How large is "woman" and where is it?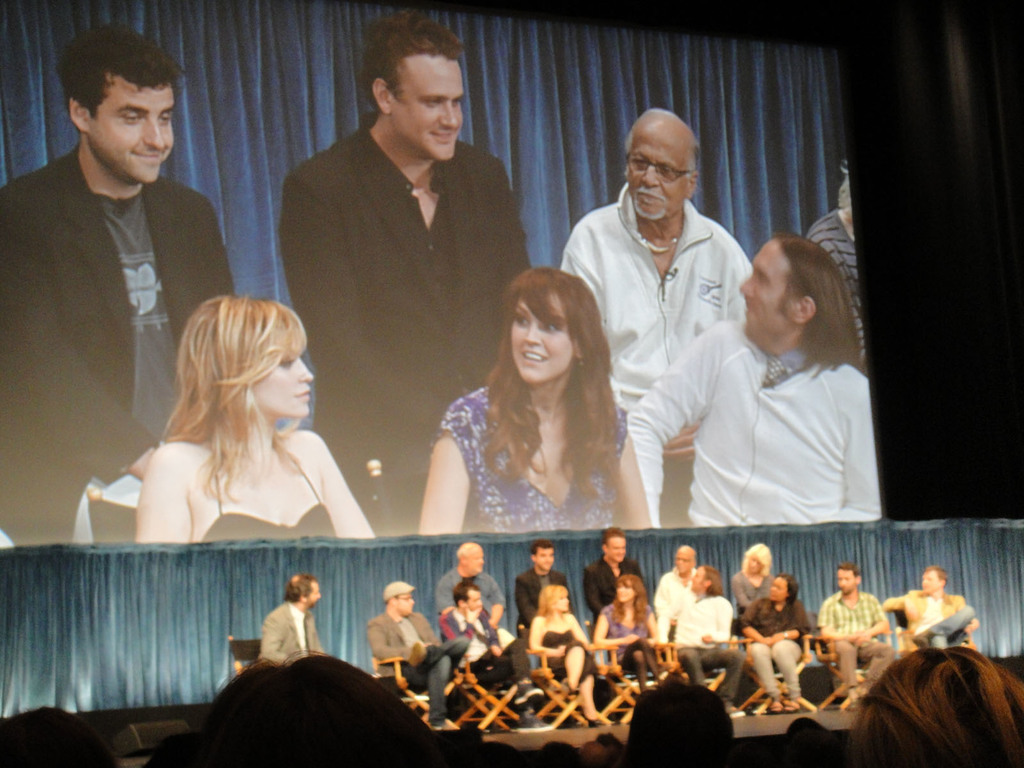
Bounding box: x1=719, y1=540, x2=781, y2=621.
